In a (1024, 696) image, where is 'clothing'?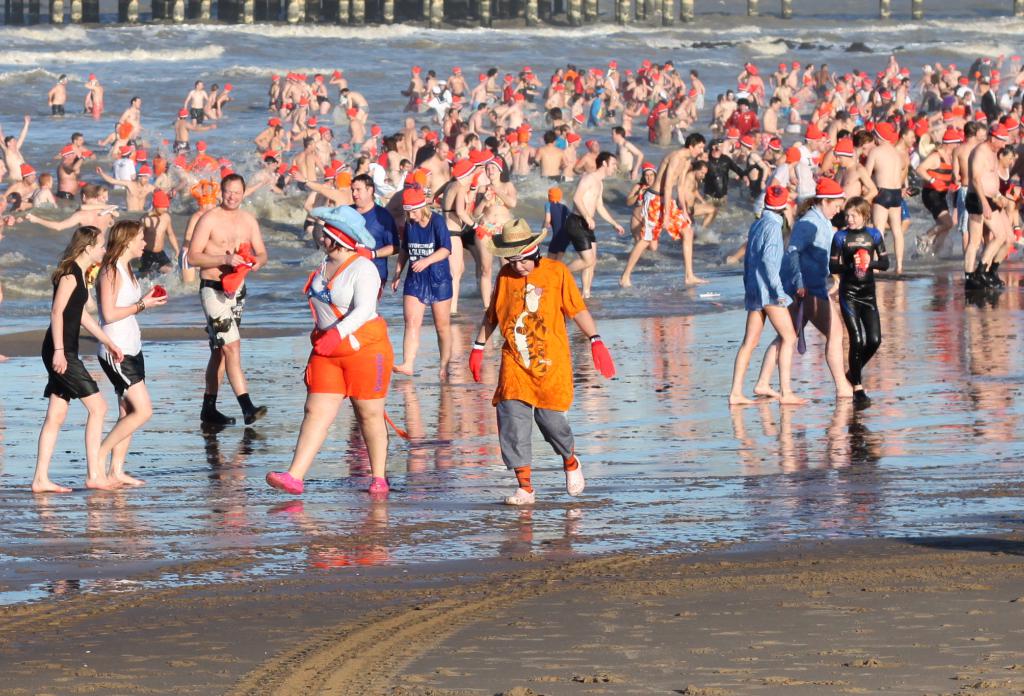
BBox(87, 260, 147, 393).
